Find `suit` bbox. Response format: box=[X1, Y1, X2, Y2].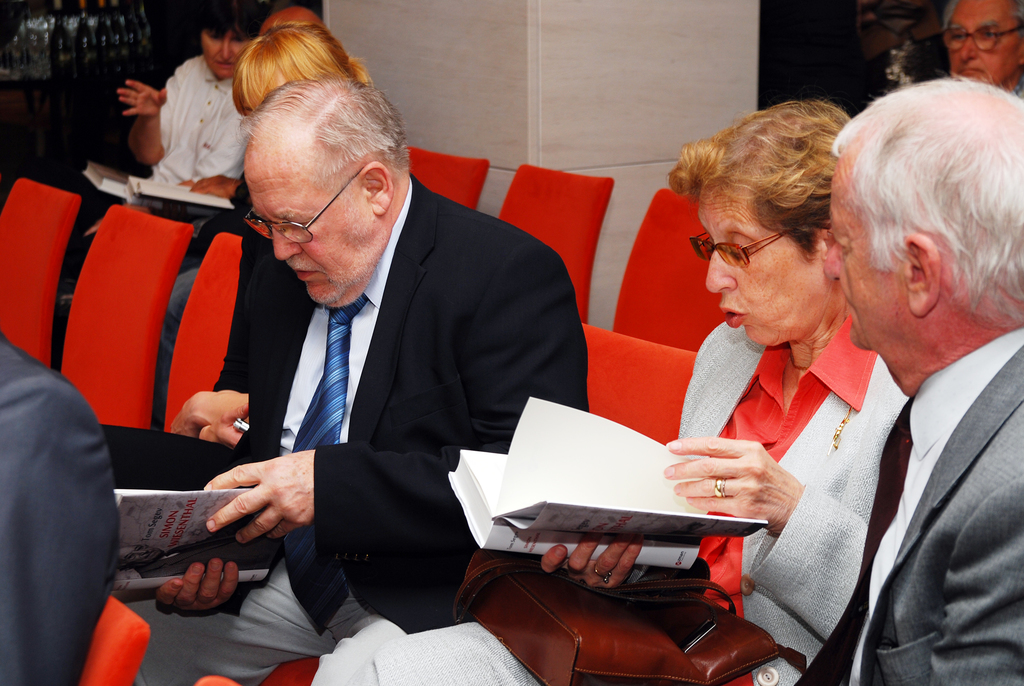
box=[108, 115, 632, 656].
